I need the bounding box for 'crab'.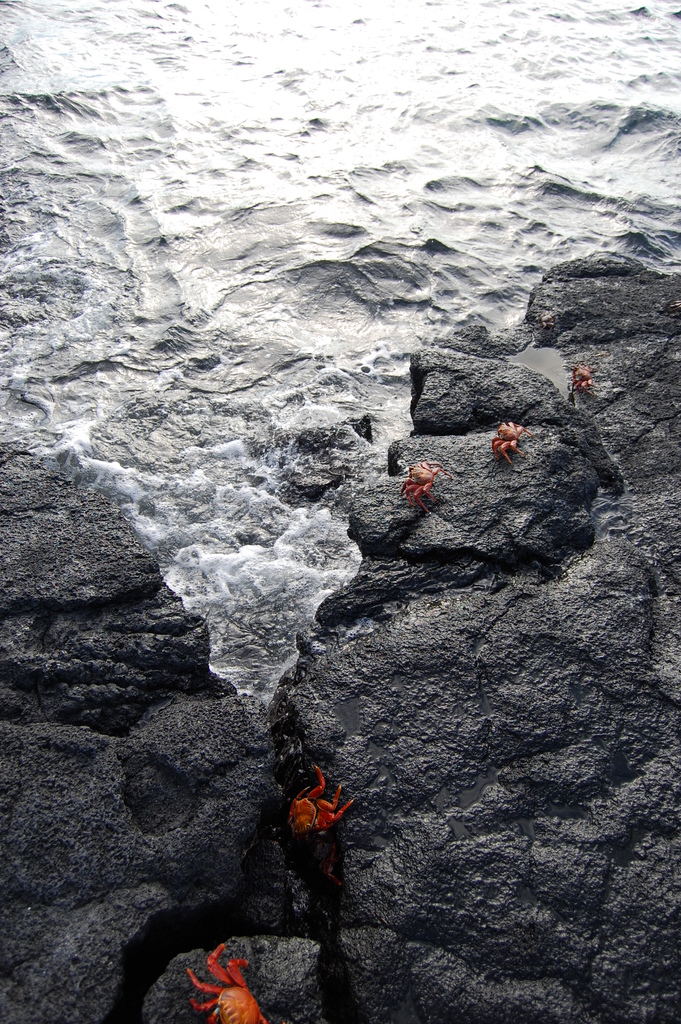
Here it is: {"left": 489, "top": 419, "right": 533, "bottom": 467}.
